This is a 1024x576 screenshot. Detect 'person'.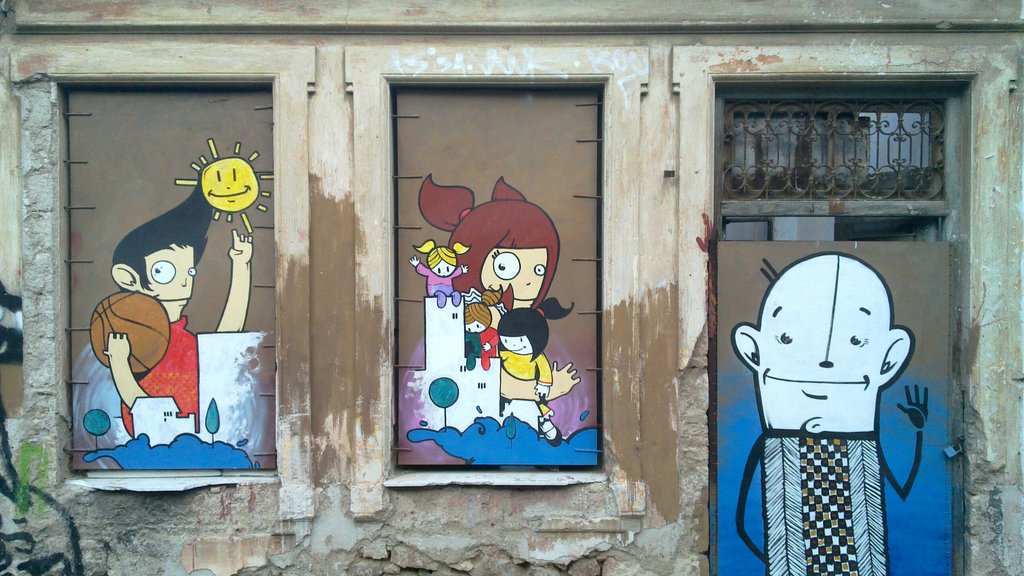
497,295,574,450.
